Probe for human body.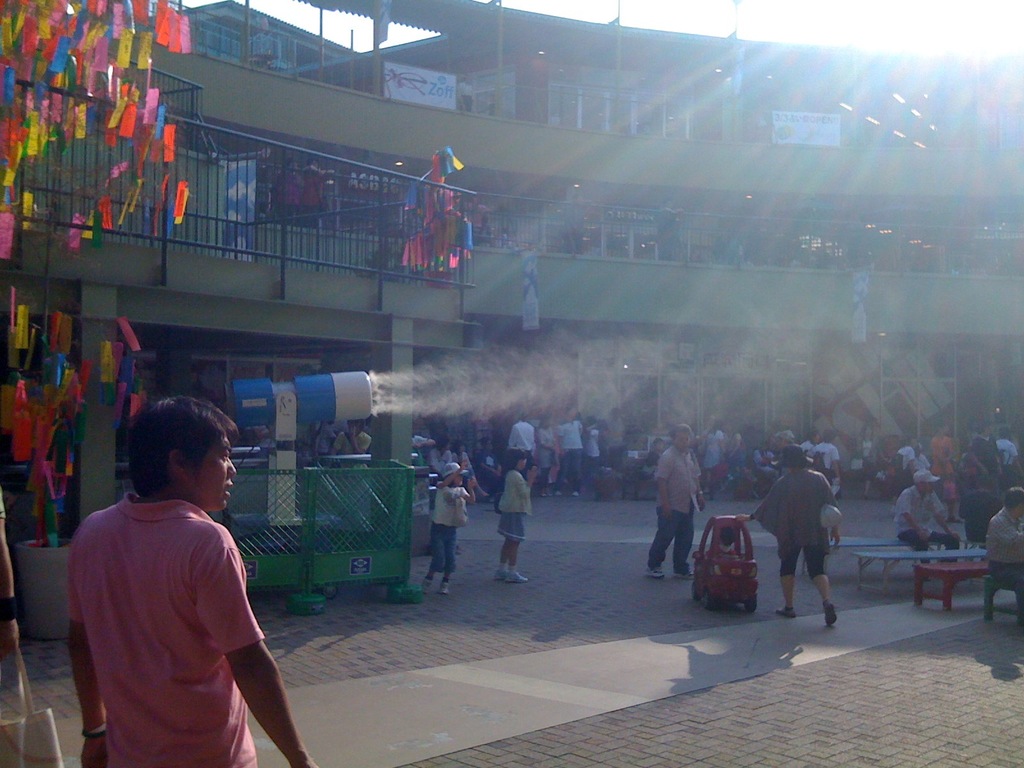
Probe result: BBox(650, 419, 714, 569).
